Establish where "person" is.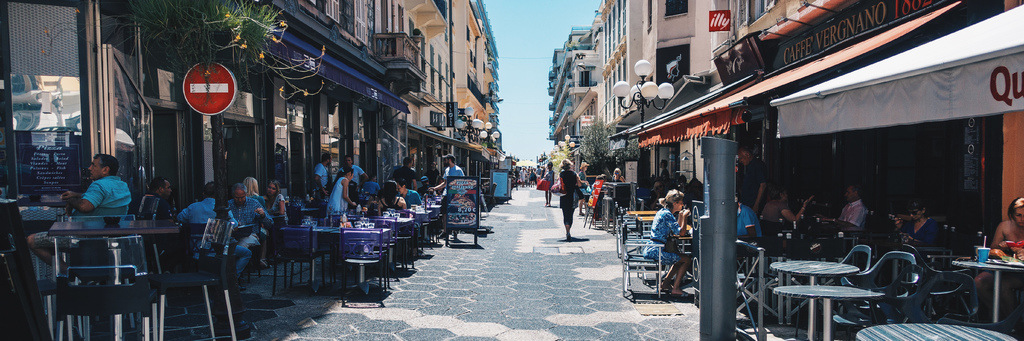
Established at <box>732,194,763,235</box>.
